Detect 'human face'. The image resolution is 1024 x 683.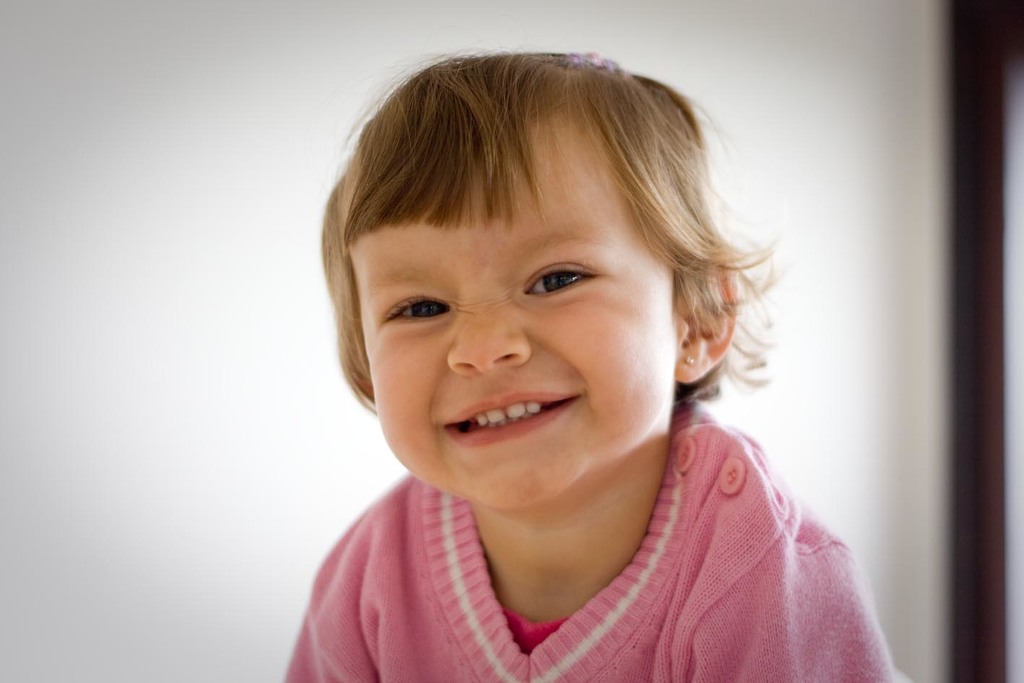
detection(351, 147, 672, 526).
